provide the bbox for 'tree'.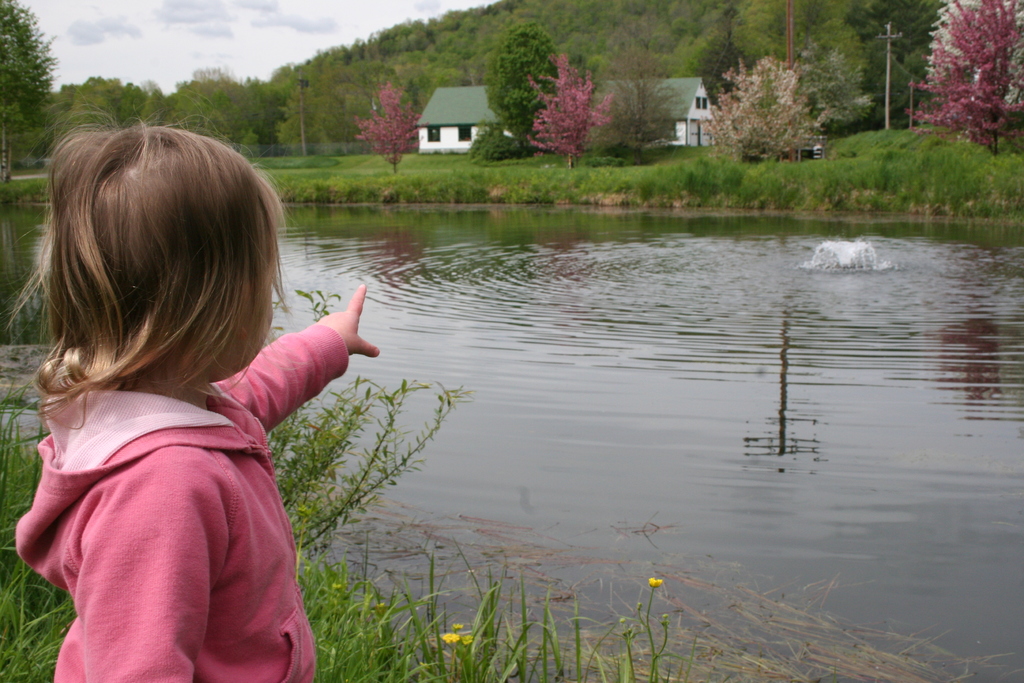
[x1=525, y1=50, x2=615, y2=165].
